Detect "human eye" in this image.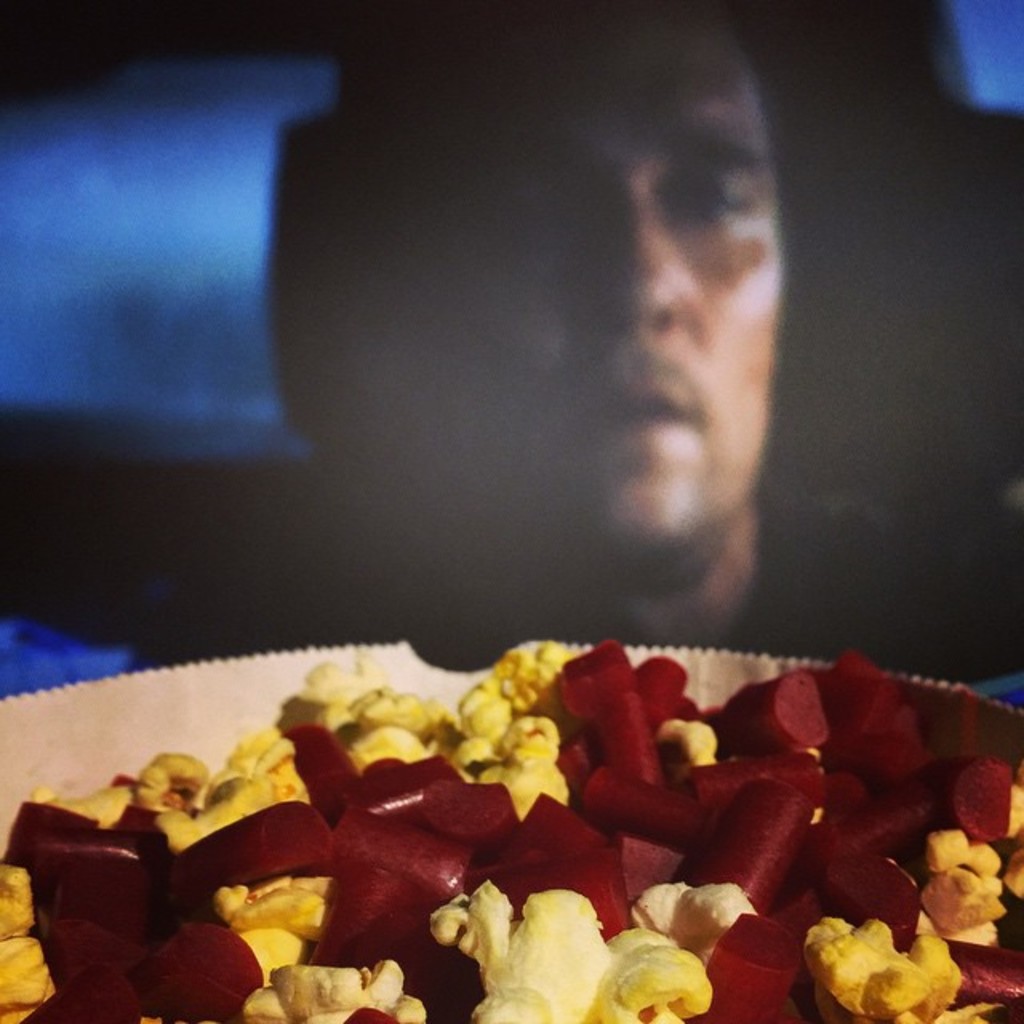
Detection: x1=667 y1=176 x2=755 y2=227.
